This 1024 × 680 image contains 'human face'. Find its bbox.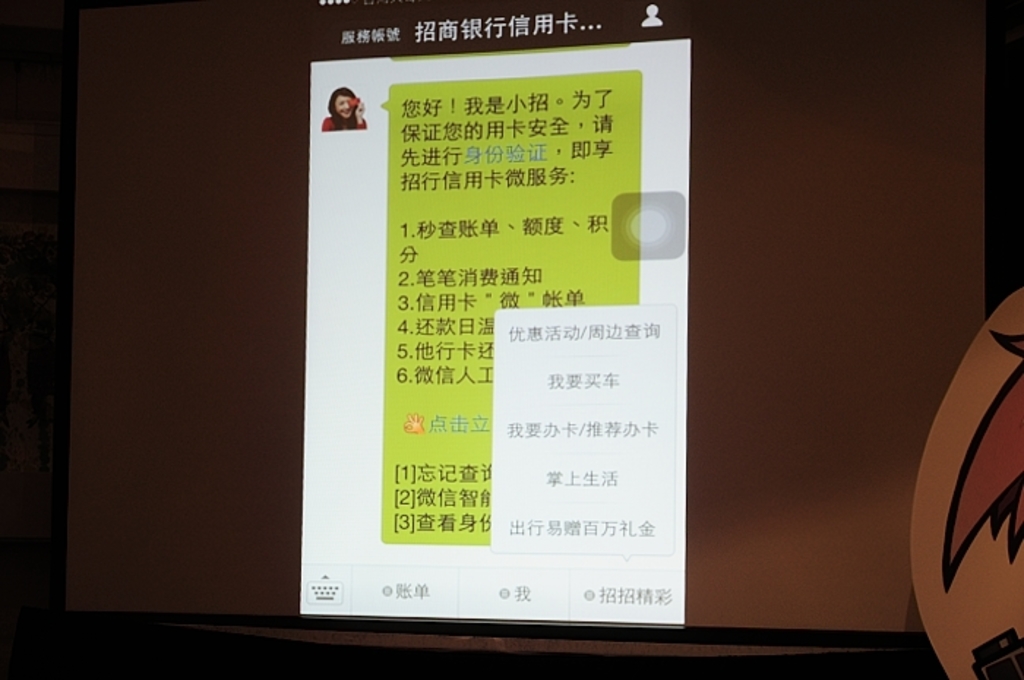
{"left": 335, "top": 94, "right": 354, "bottom": 117}.
